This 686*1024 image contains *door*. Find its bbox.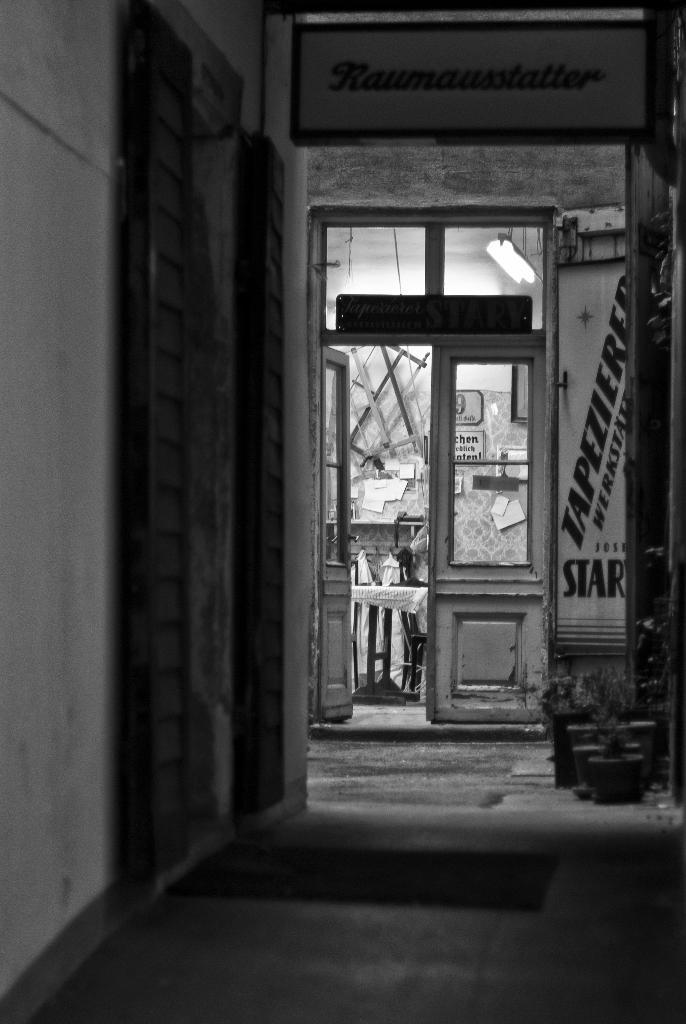
x1=311, y1=208, x2=585, y2=688.
